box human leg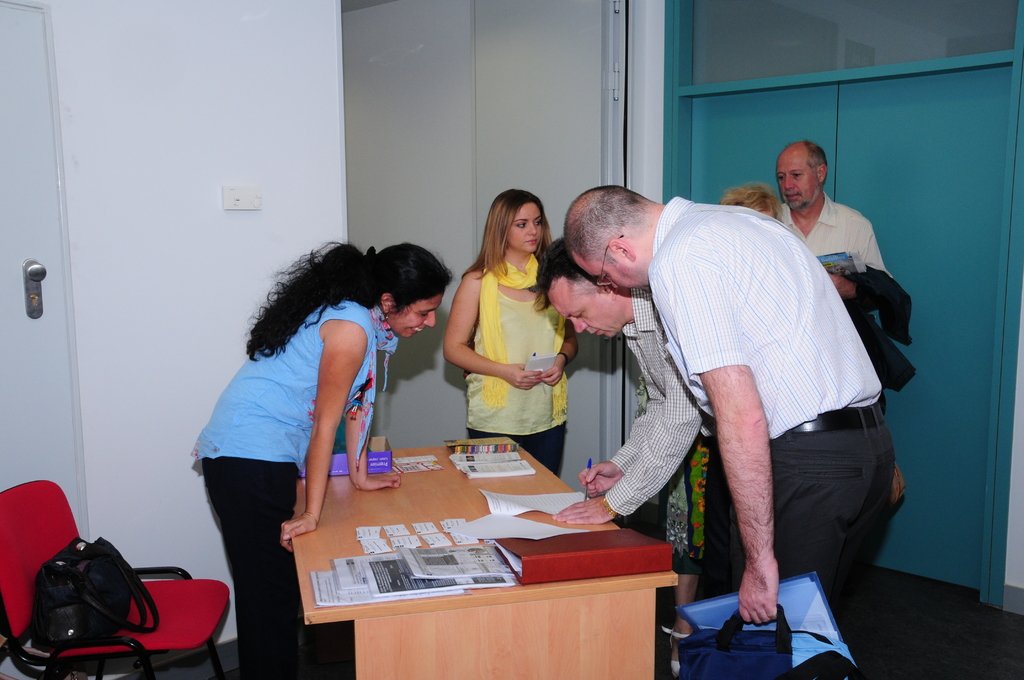
204, 434, 299, 668
